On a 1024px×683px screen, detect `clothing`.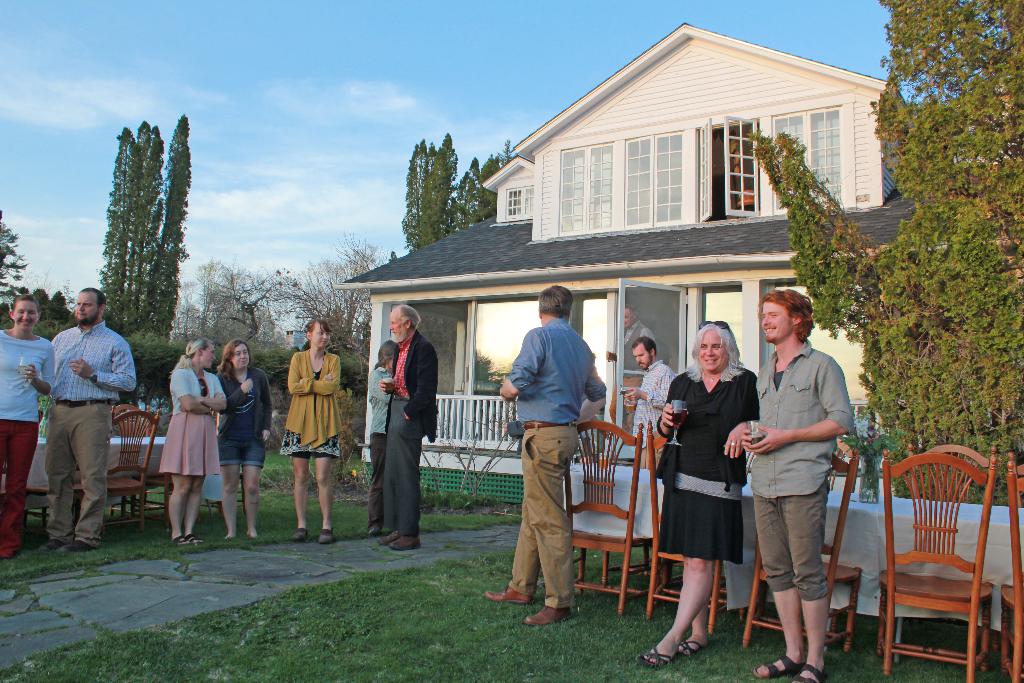
(left=620, top=318, right=657, bottom=413).
